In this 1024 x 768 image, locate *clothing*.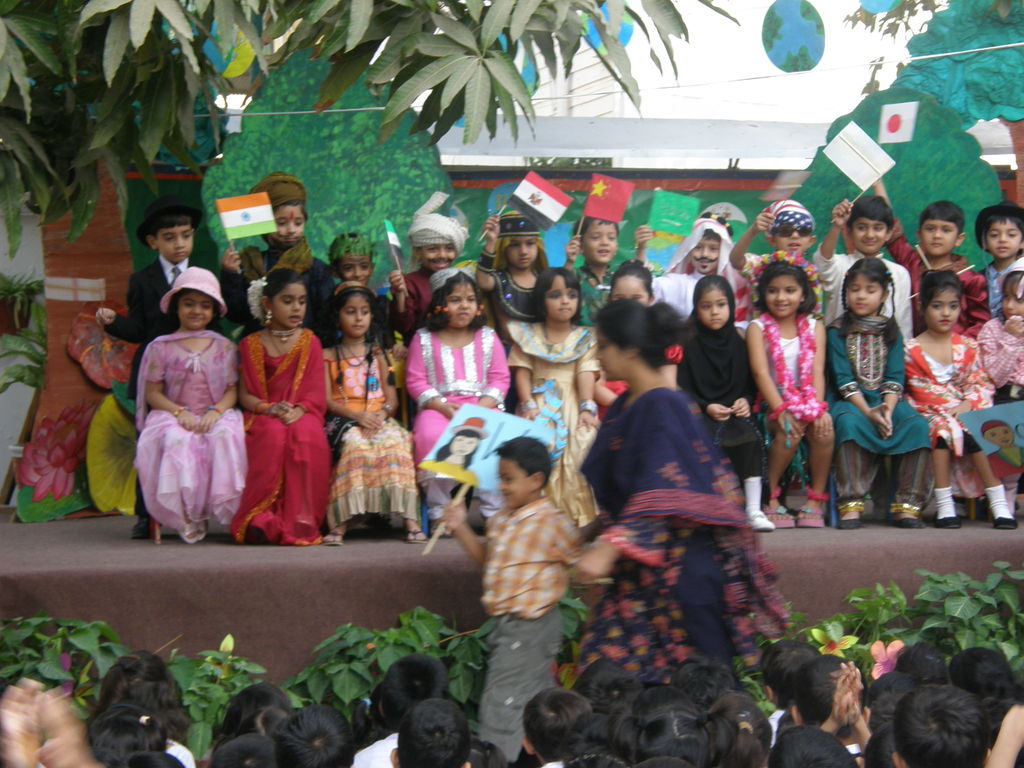
Bounding box: bbox=(826, 321, 934, 504).
